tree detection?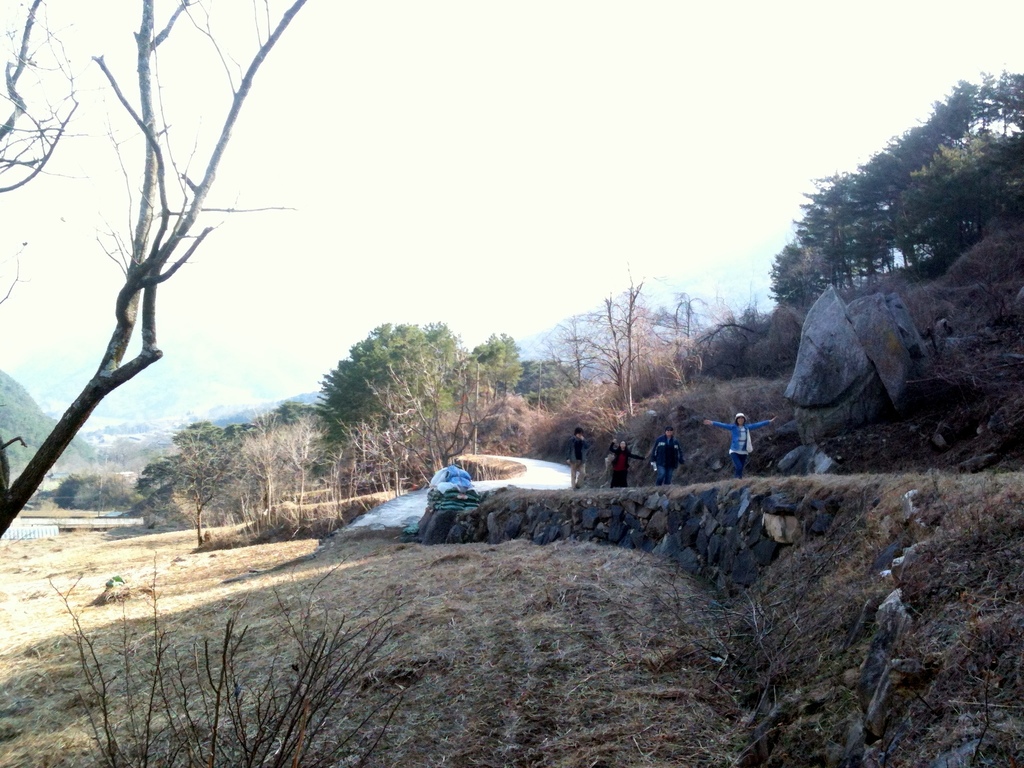
box=[983, 63, 1023, 142]
